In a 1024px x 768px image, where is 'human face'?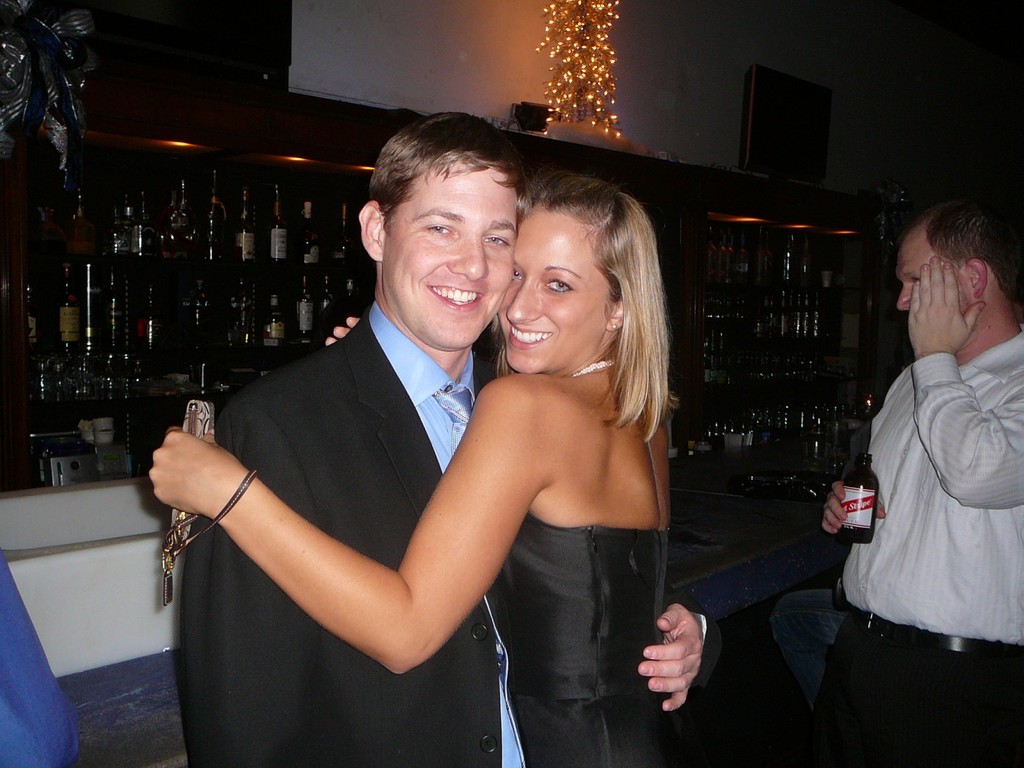
[left=390, top=161, right=520, bottom=351].
